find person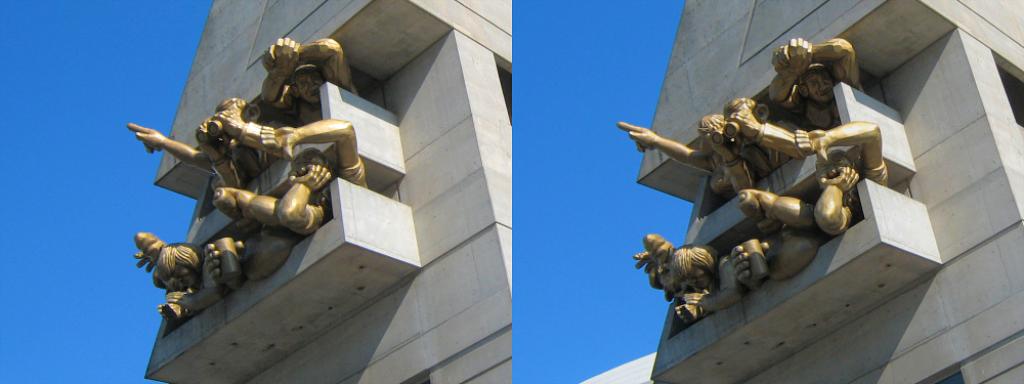
<bbox>769, 38, 857, 131</bbox>
